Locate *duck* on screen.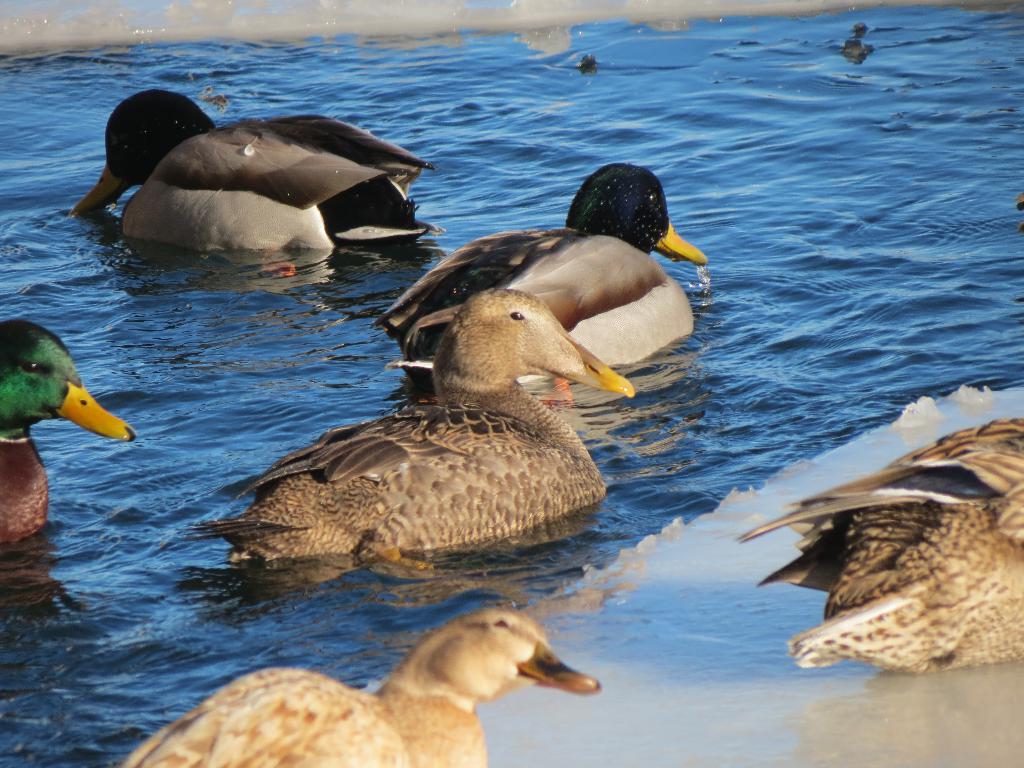
On screen at detection(117, 607, 604, 767).
